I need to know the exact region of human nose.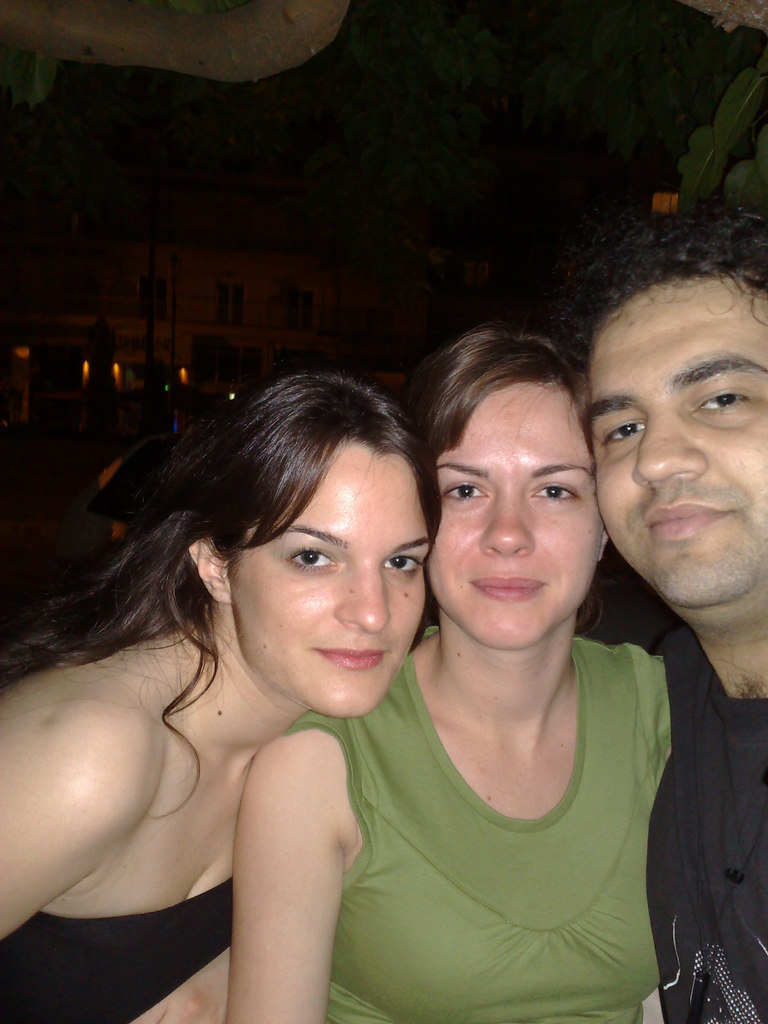
Region: x1=478 y1=492 x2=534 y2=554.
